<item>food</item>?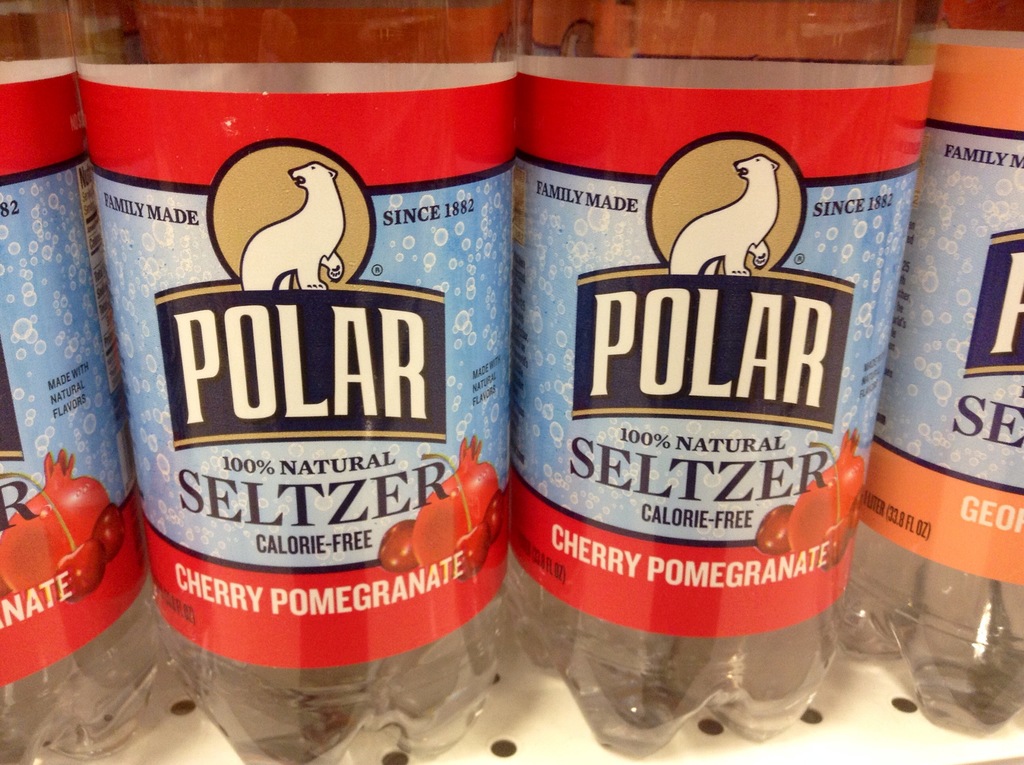
bbox=(409, 435, 499, 581)
